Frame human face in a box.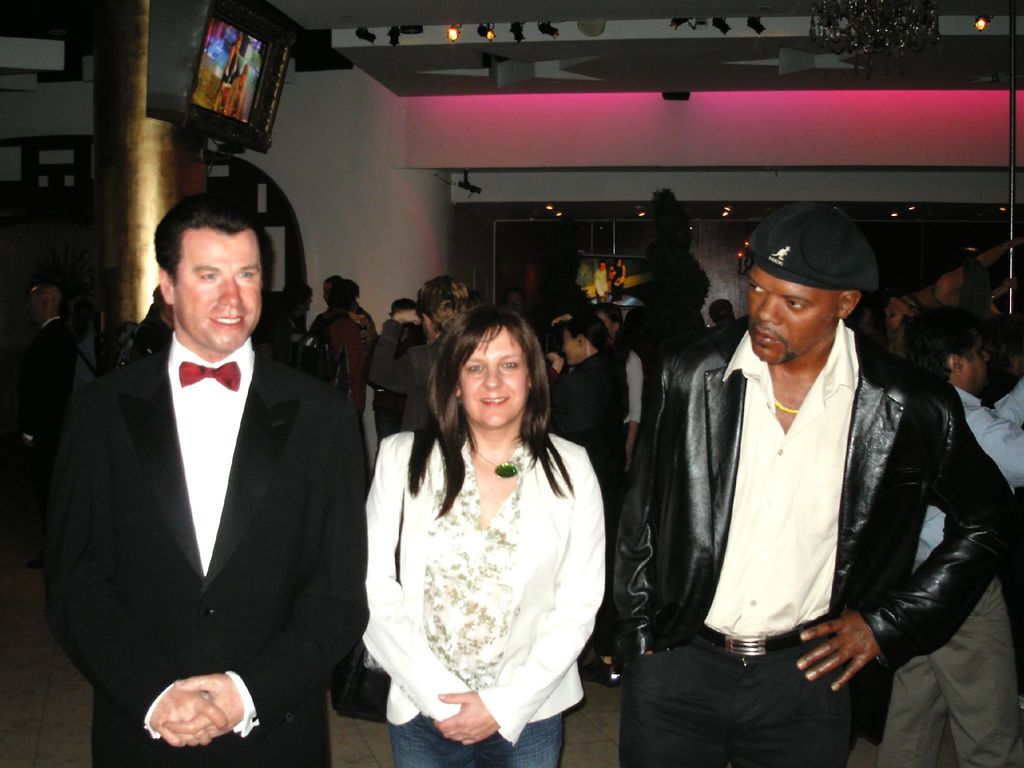
(924,267,959,308).
